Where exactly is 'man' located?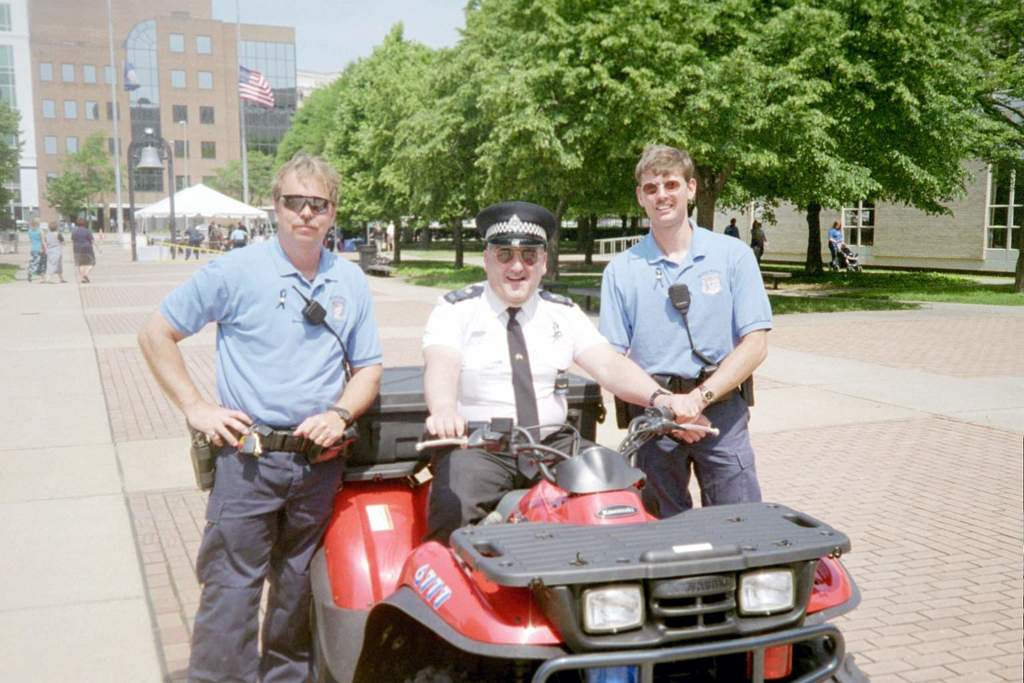
Its bounding box is [left=594, top=138, right=769, bottom=518].
